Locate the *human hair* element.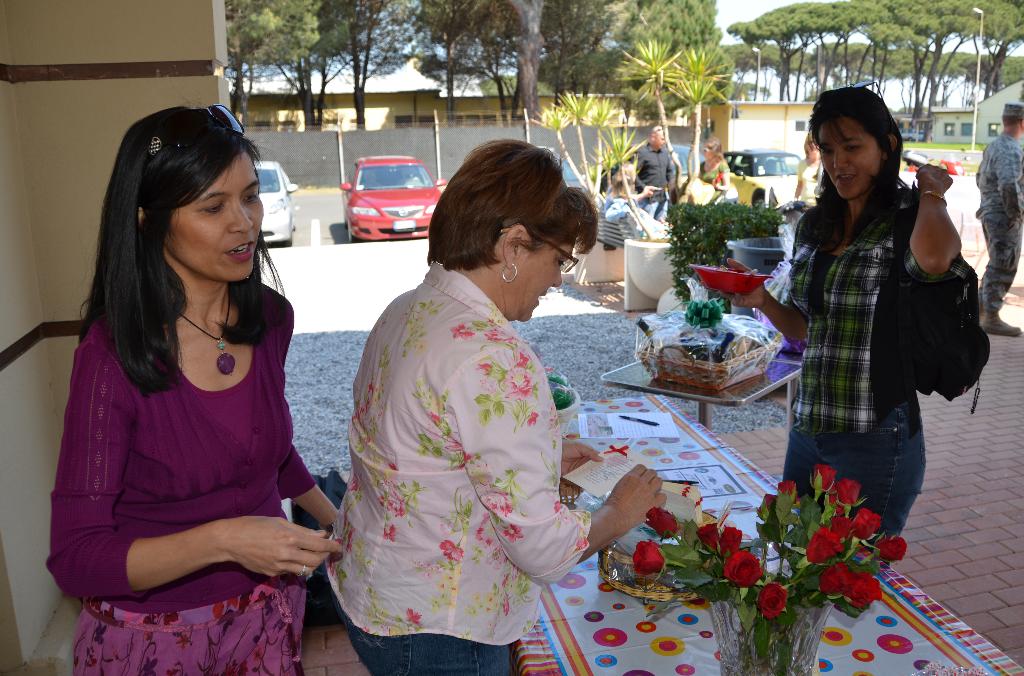
Element bbox: x1=1000 y1=113 x2=1018 y2=125.
